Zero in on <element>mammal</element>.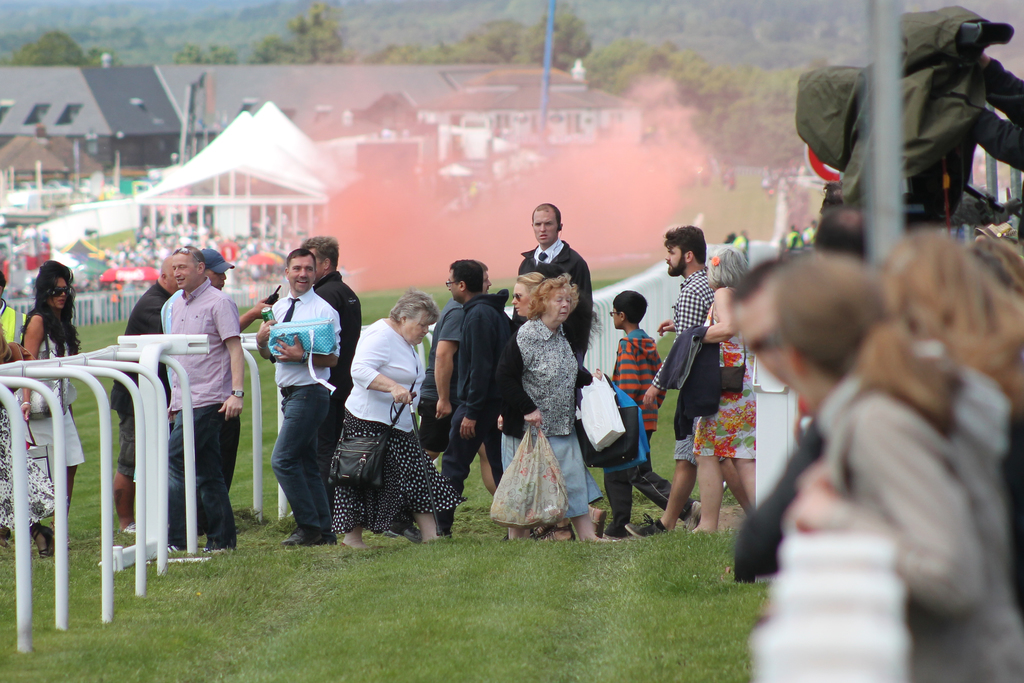
Zeroed in: 327, 292, 468, 550.
